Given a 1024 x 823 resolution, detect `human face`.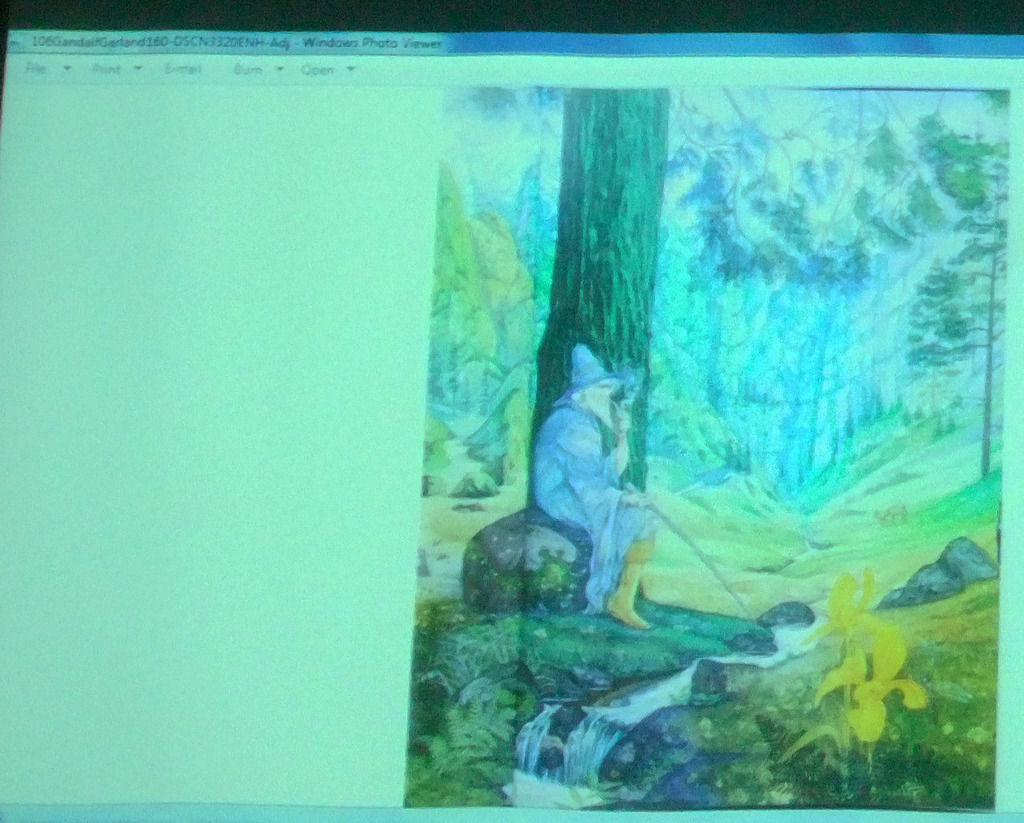
586 387 612 426.
